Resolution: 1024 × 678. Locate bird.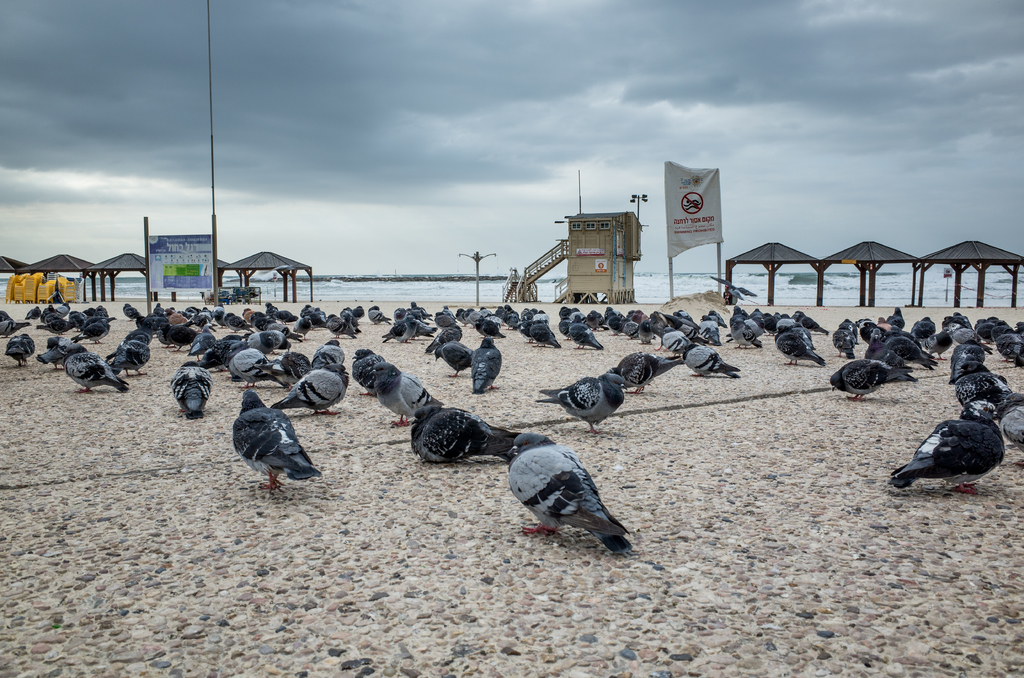
box=[1002, 391, 1023, 452].
